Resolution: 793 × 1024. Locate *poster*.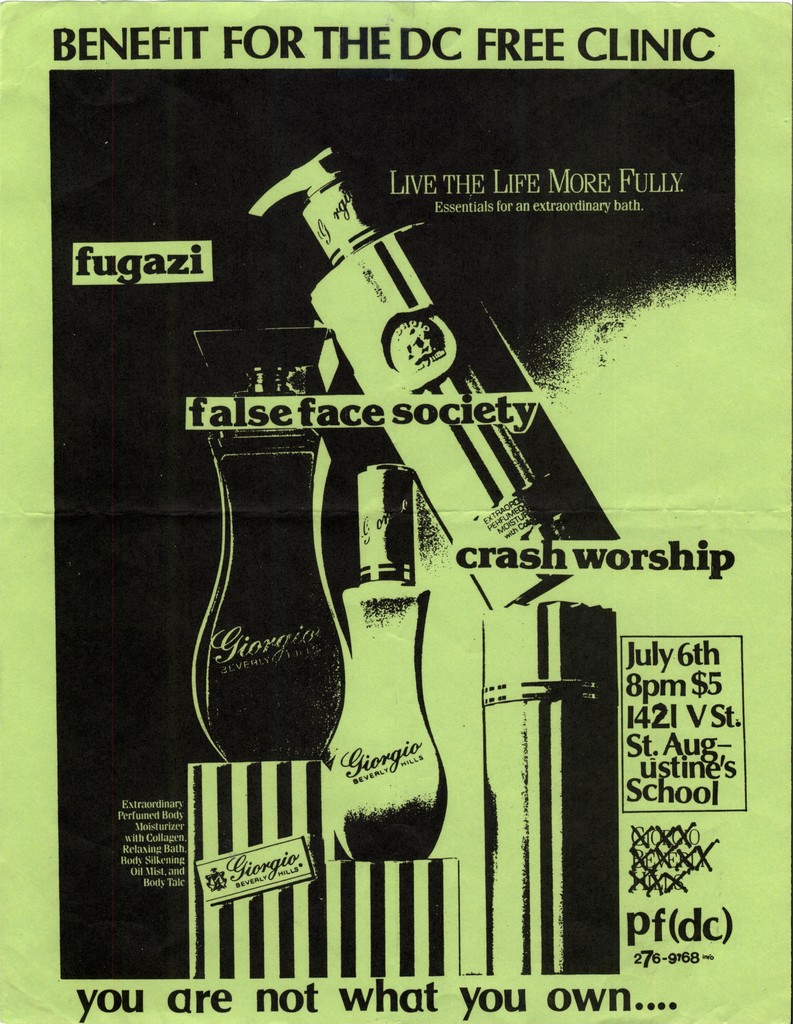
<region>0, 0, 792, 1023</region>.
